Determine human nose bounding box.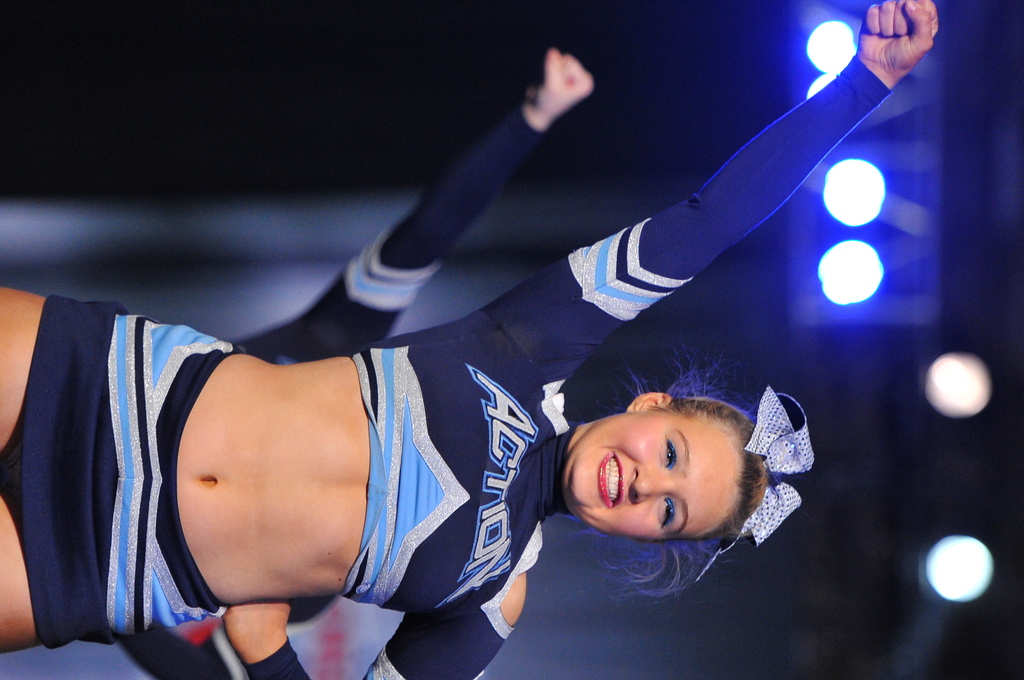
Determined: Rect(628, 462, 673, 507).
